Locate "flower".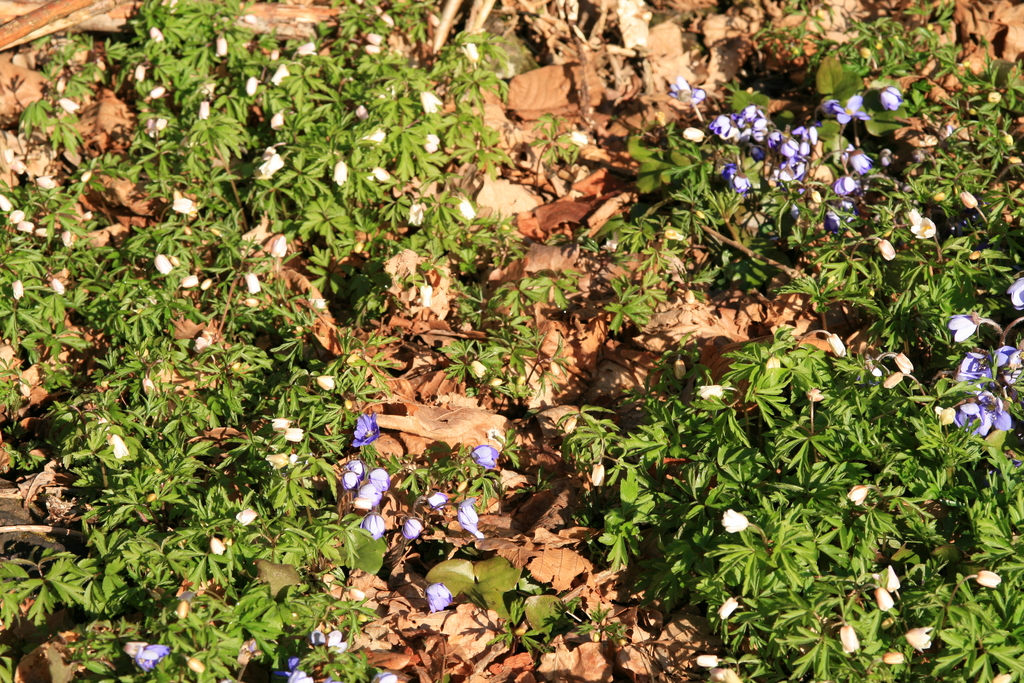
Bounding box: (263,145,277,159).
